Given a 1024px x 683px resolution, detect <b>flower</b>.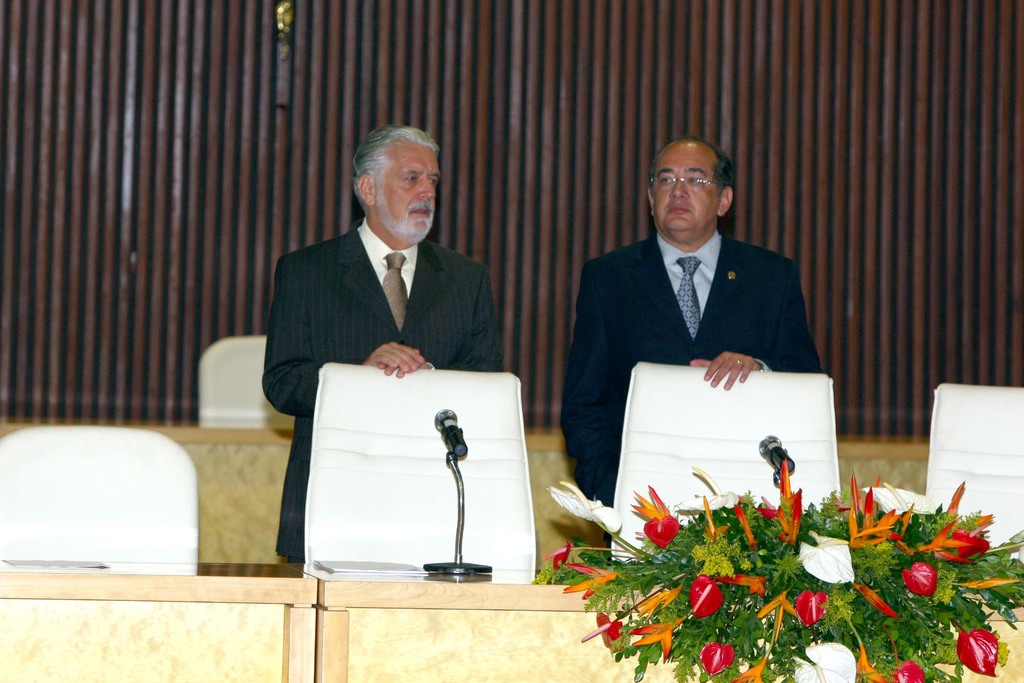
locate(632, 484, 678, 546).
